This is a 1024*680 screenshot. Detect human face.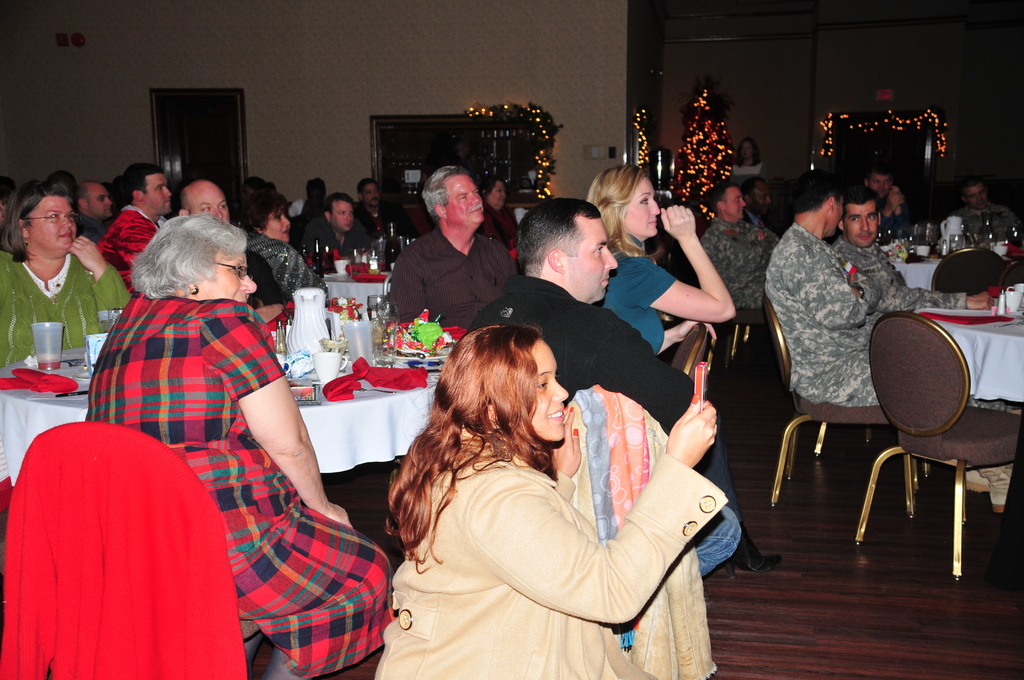
pyautogui.locateOnScreen(33, 198, 83, 250).
